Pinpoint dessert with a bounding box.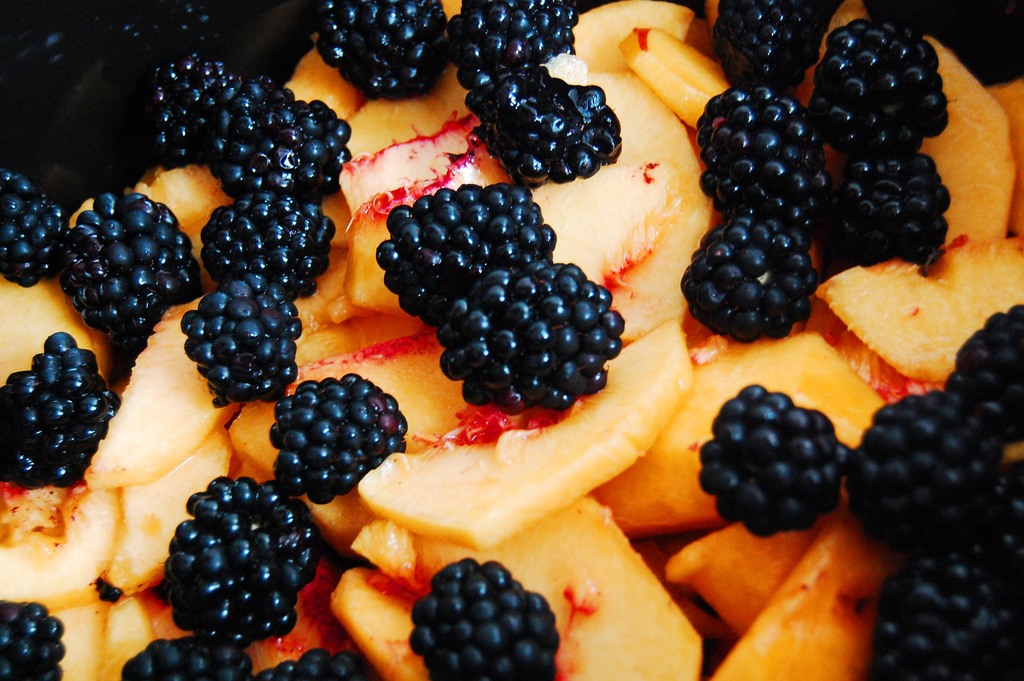
<region>125, 639, 248, 680</region>.
